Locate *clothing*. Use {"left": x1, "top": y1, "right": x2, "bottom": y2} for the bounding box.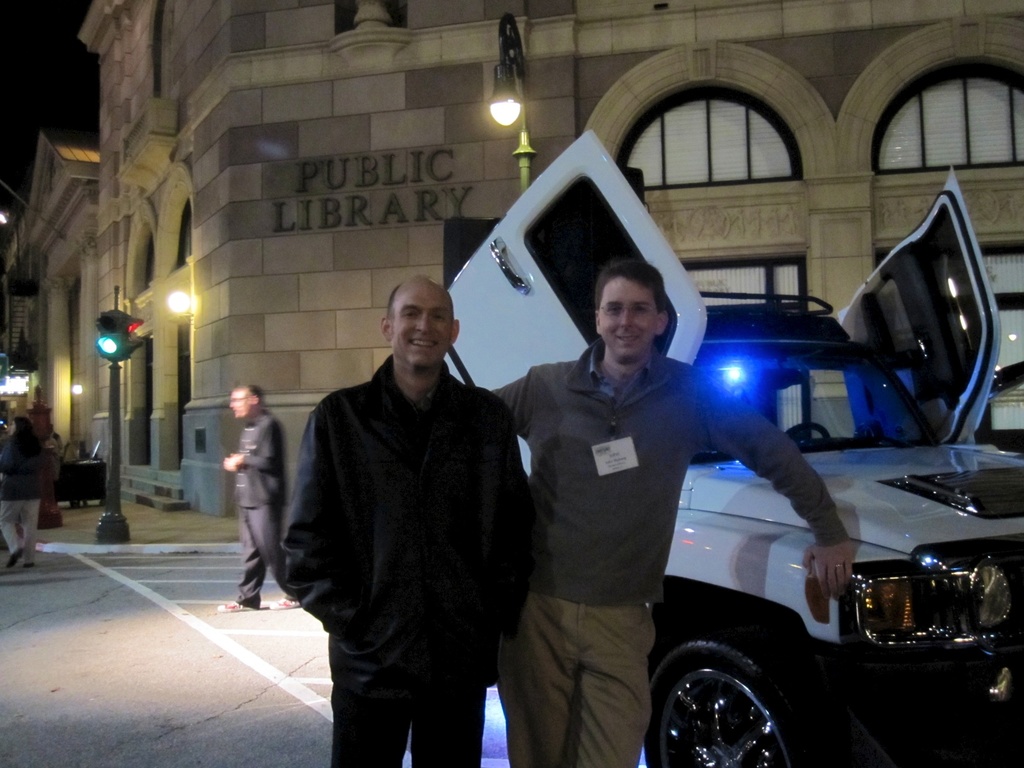
{"left": 233, "top": 406, "right": 266, "bottom": 585}.
